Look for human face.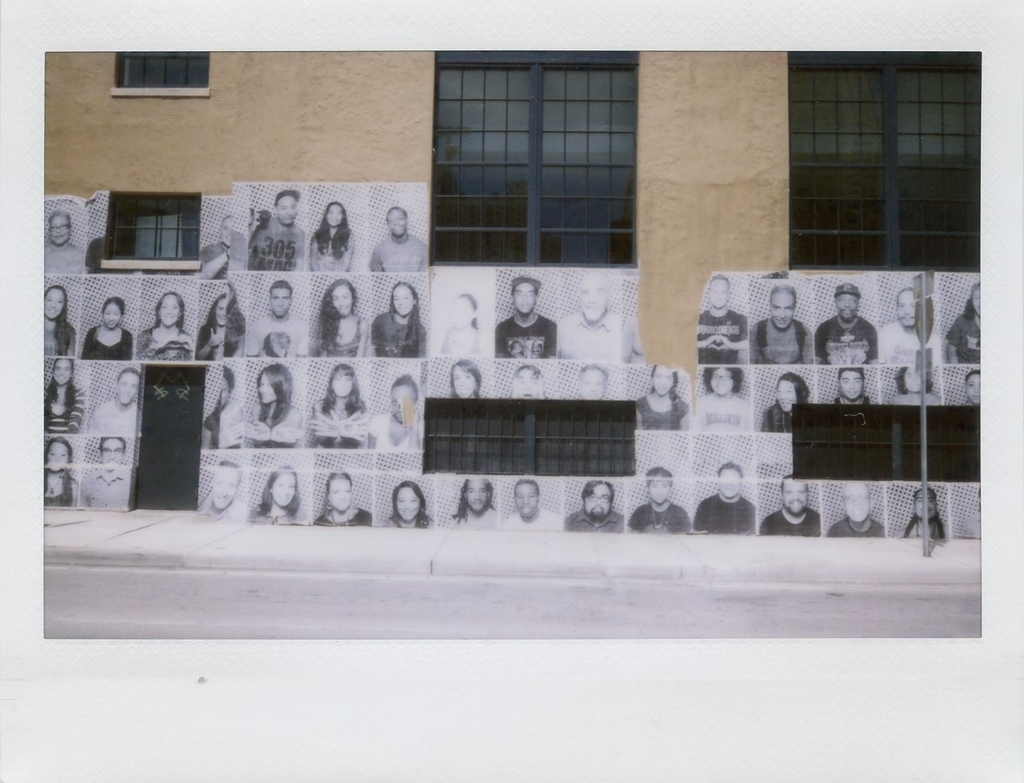
Found: Rect(776, 379, 796, 413).
